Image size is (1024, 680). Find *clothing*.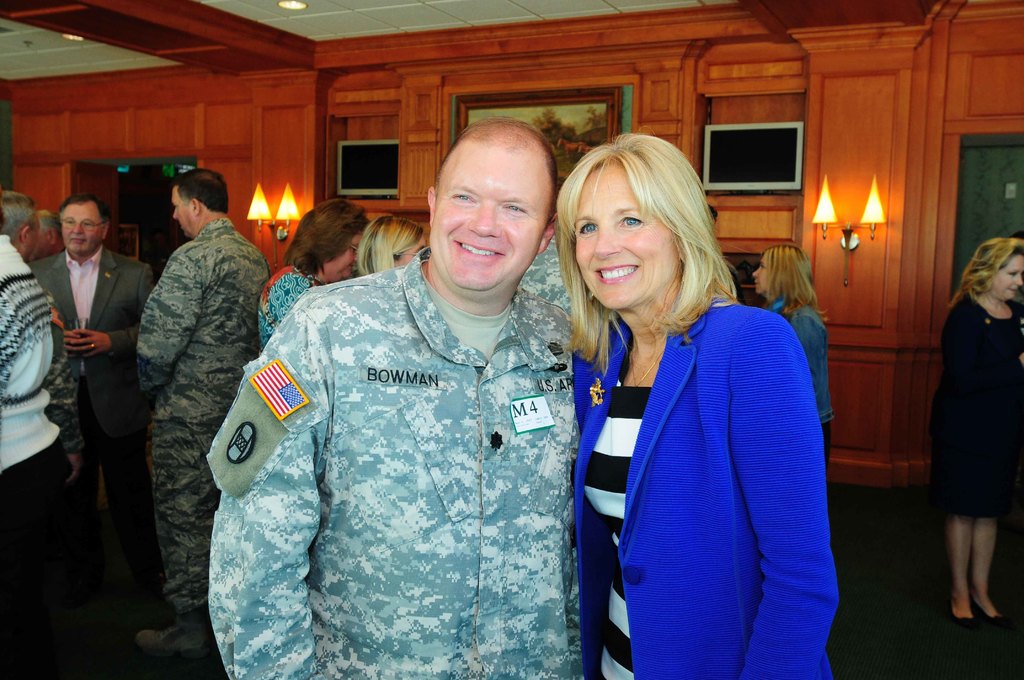
15, 245, 172, 635.
